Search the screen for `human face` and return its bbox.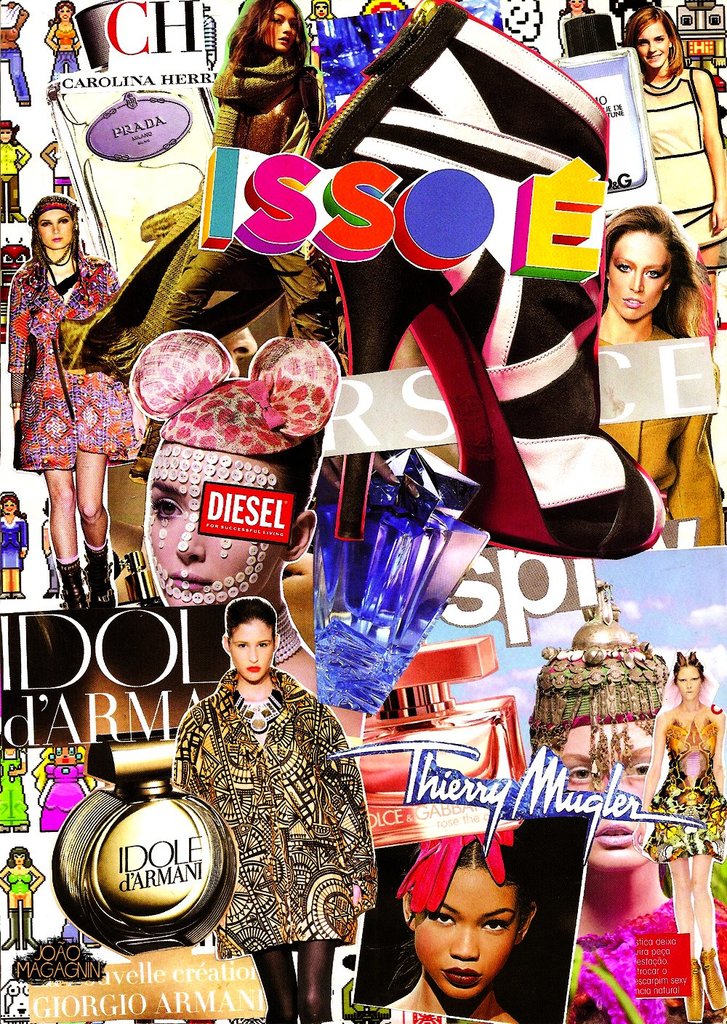
Found: bbox=[33, 206, 76, 252].
